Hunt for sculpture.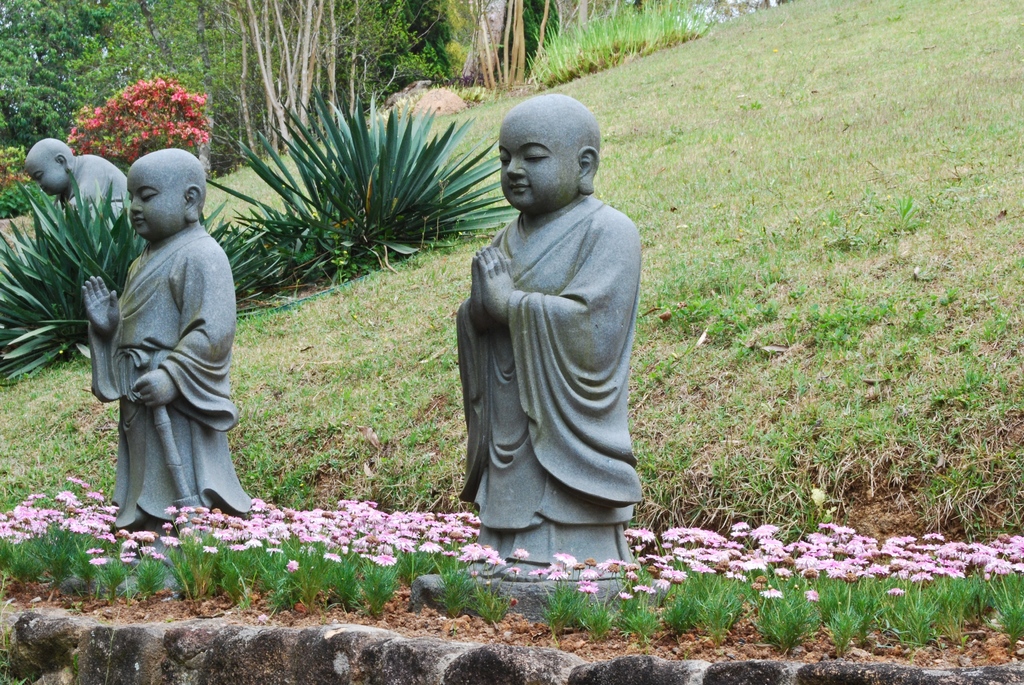
Hunted down at (left=79, top=145, right=241, bottom=534).
